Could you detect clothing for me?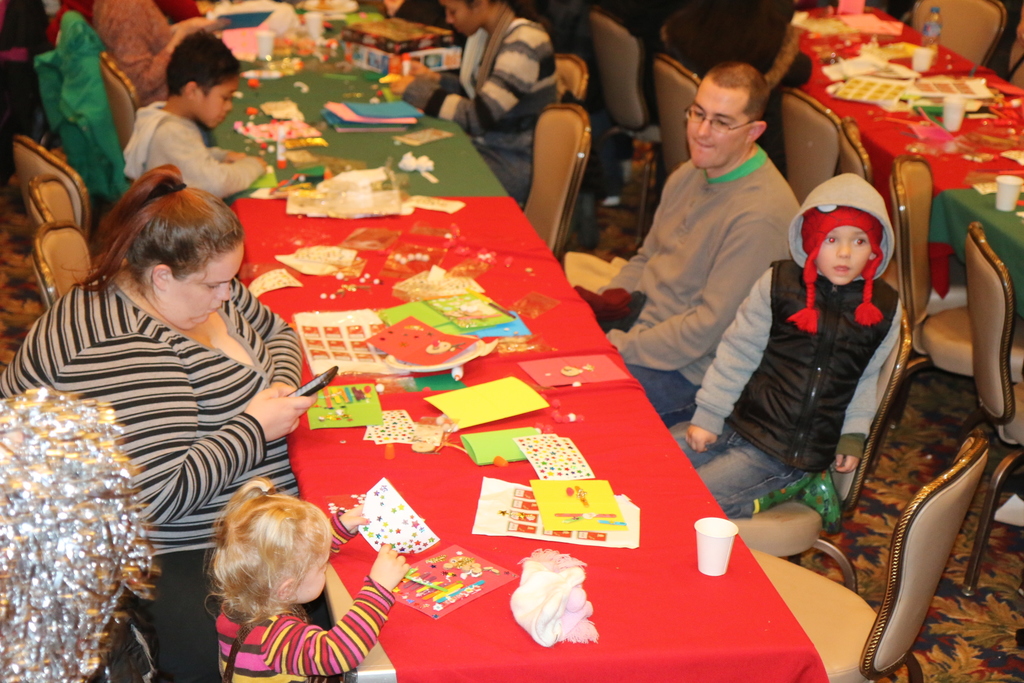
Detection result: (x1=88, y1=0, x2=176, y2=97).
